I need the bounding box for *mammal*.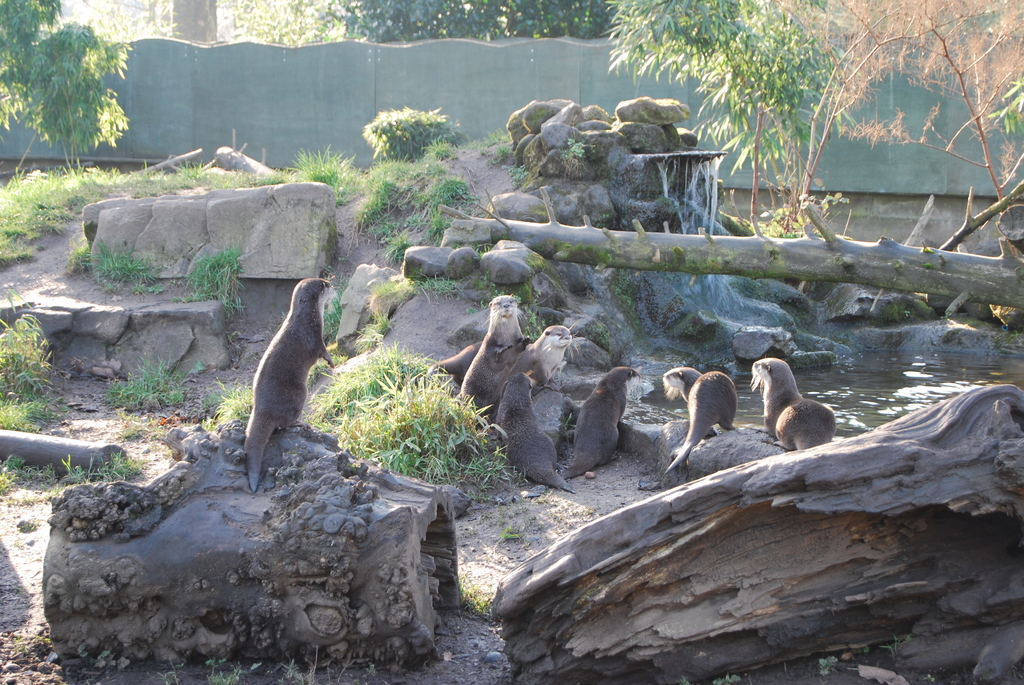
Here it is: (751, 355, 837, 452).
